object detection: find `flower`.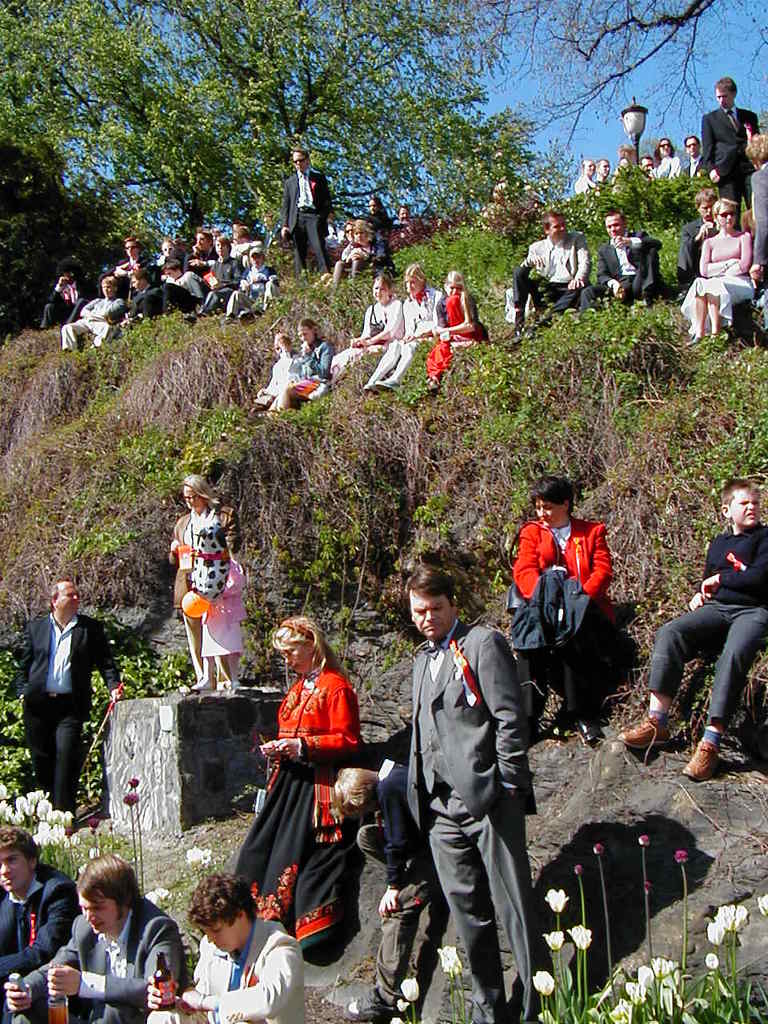
rect(542, 930, 565, 953).
